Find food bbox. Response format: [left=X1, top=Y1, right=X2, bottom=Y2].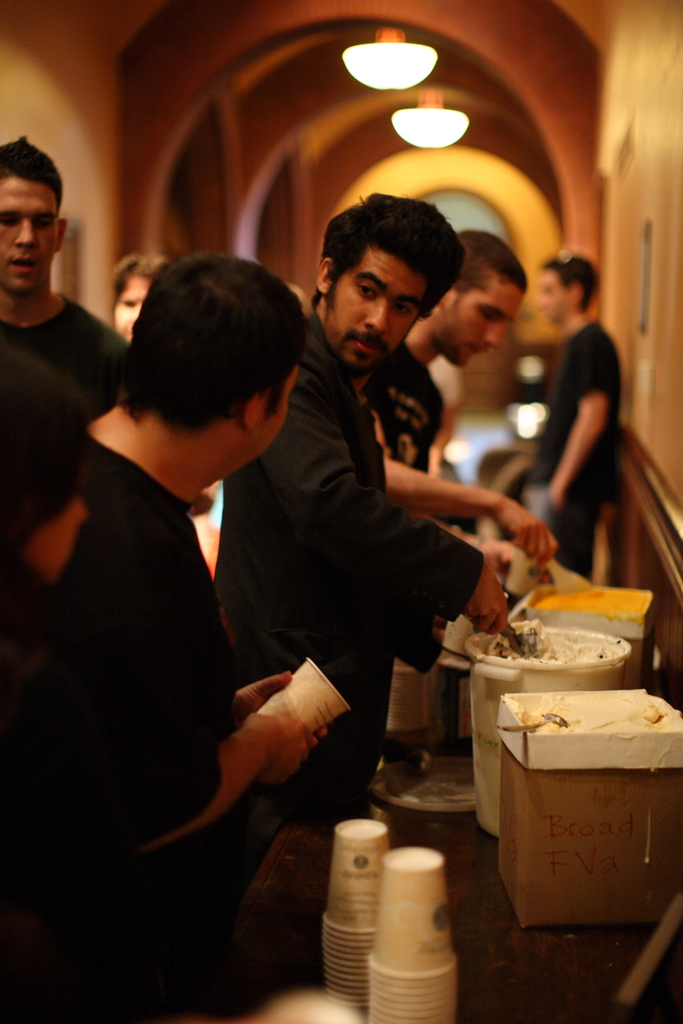
[left=514, top=691, right=656, bottom=734].
